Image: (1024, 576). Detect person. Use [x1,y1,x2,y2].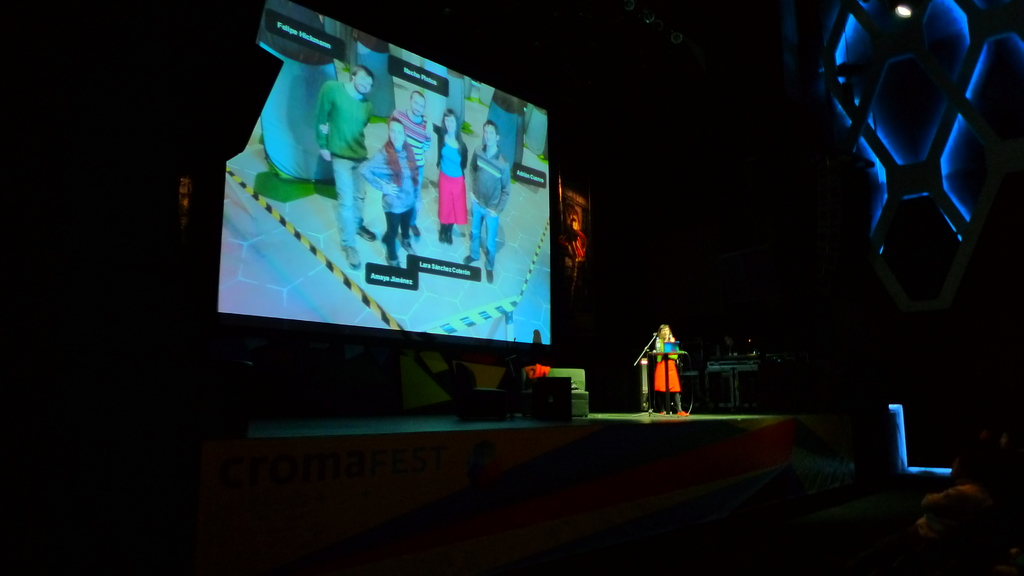
[428,108,467,244].
